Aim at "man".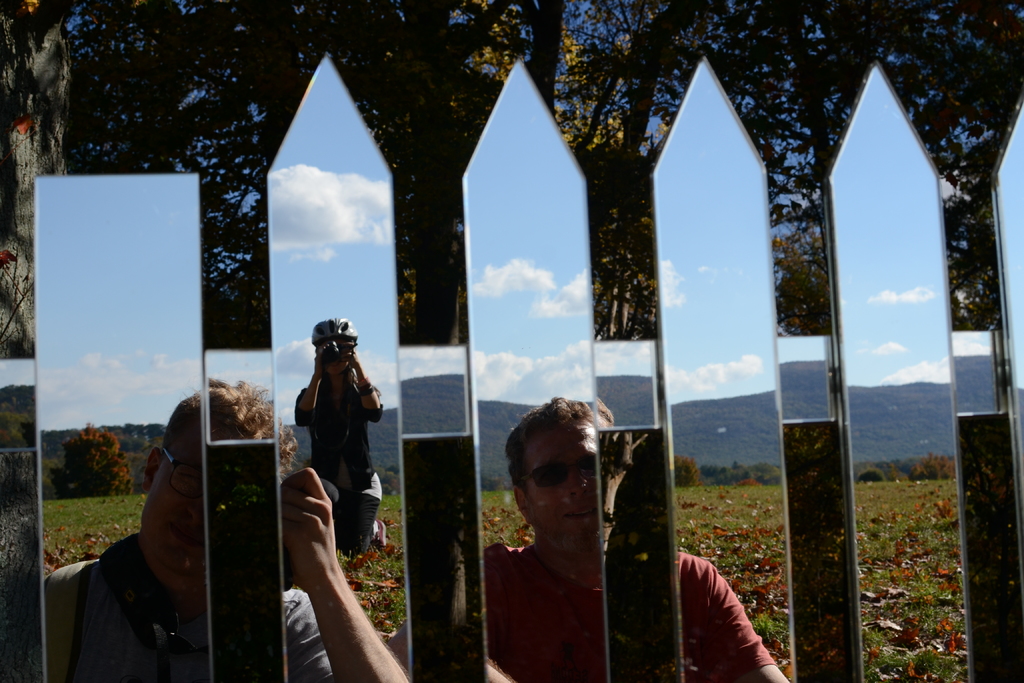
Aimed at 294/318/404/551.
